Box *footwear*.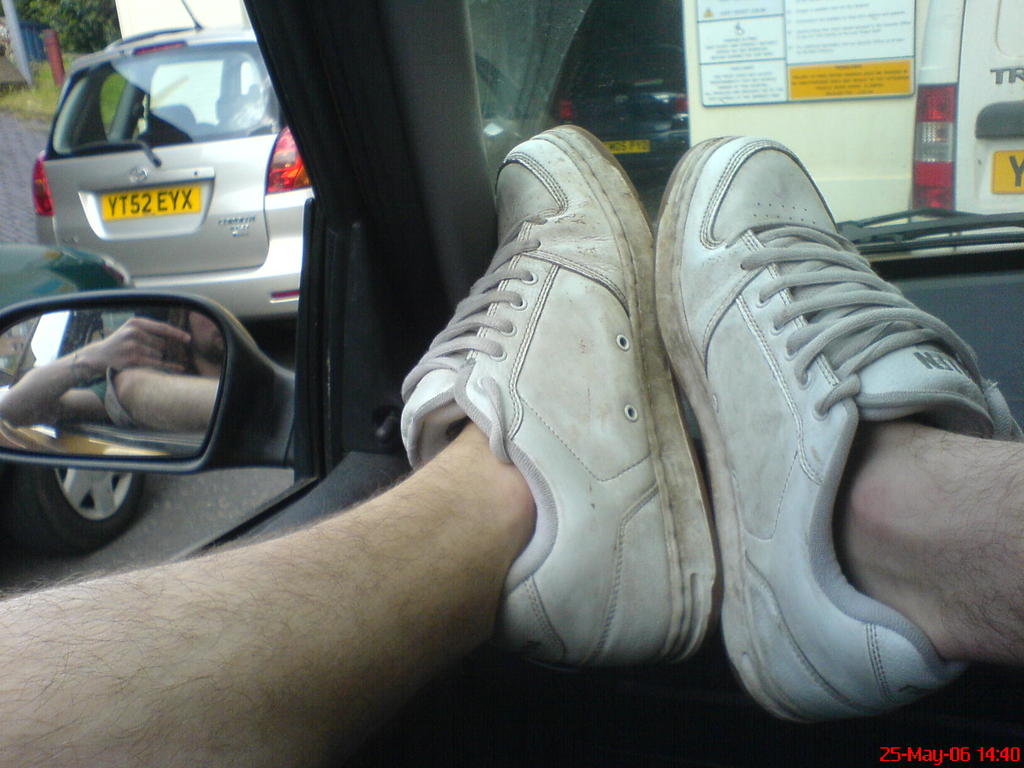
crop(650, 132, 1023, 735).
